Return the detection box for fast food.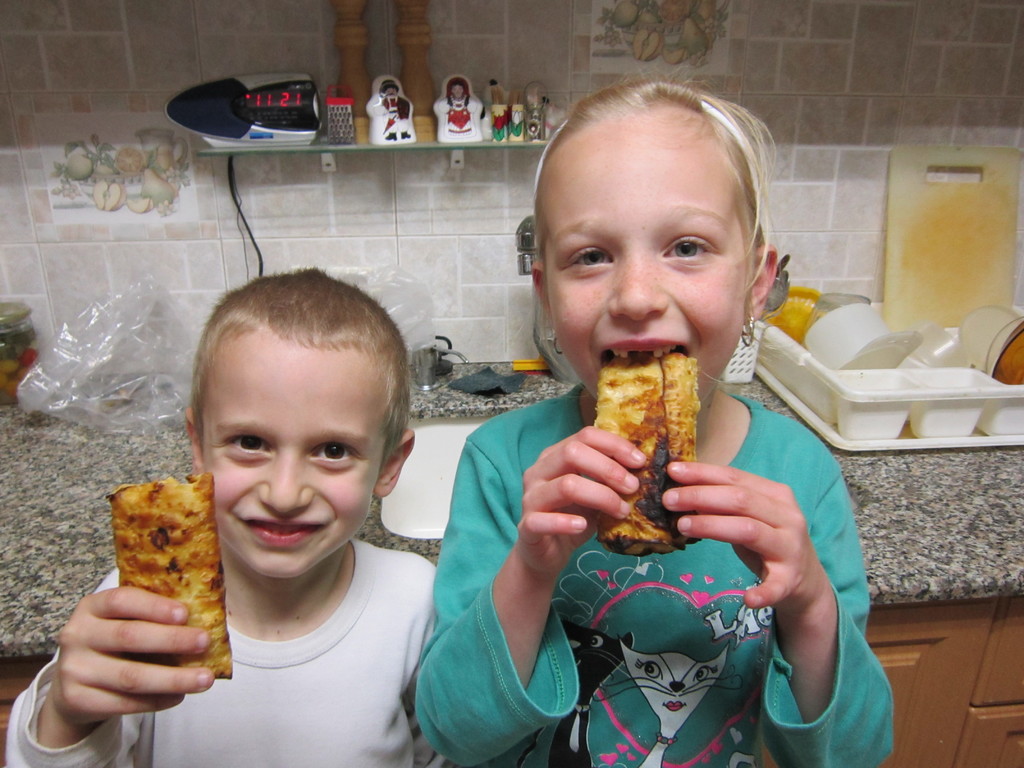
box(595, 348, 703, 556).
